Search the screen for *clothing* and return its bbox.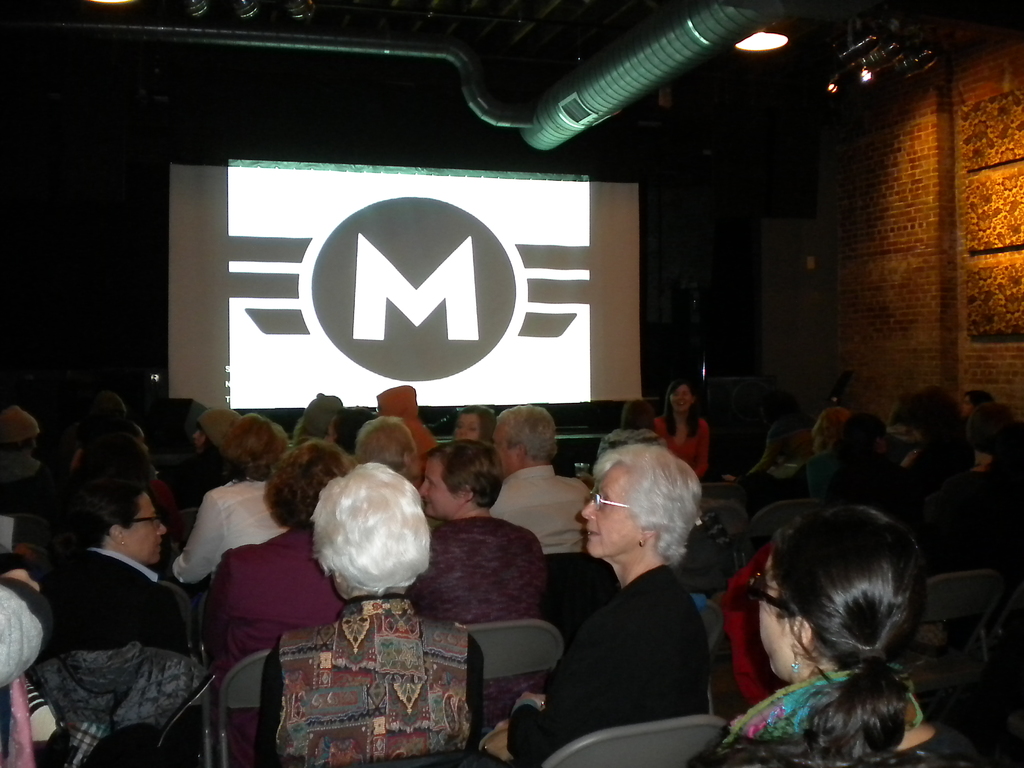
Found: 419 518 553 733.
